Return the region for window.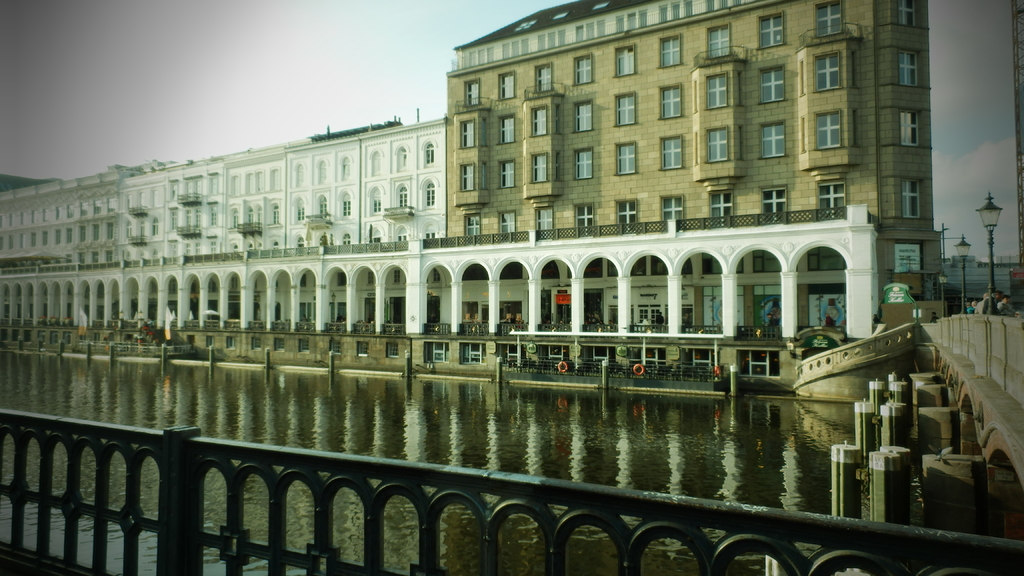
[x1=458, y1=120, x2=470, y2=148].
